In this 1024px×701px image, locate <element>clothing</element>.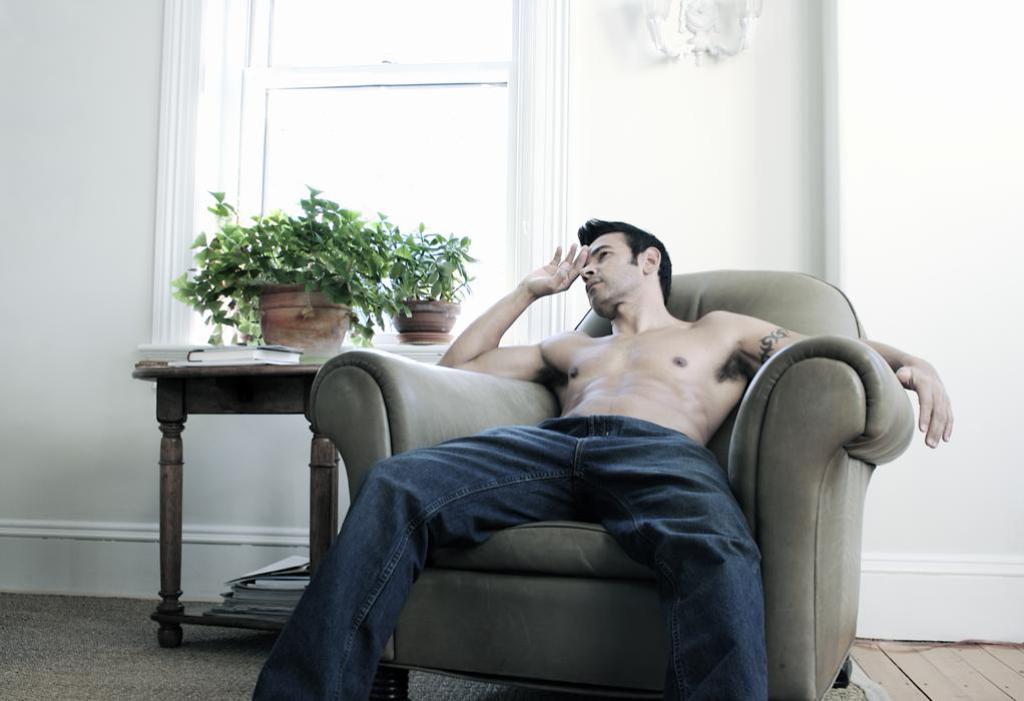
Bounding box: box(249, 412, 773, 700).
